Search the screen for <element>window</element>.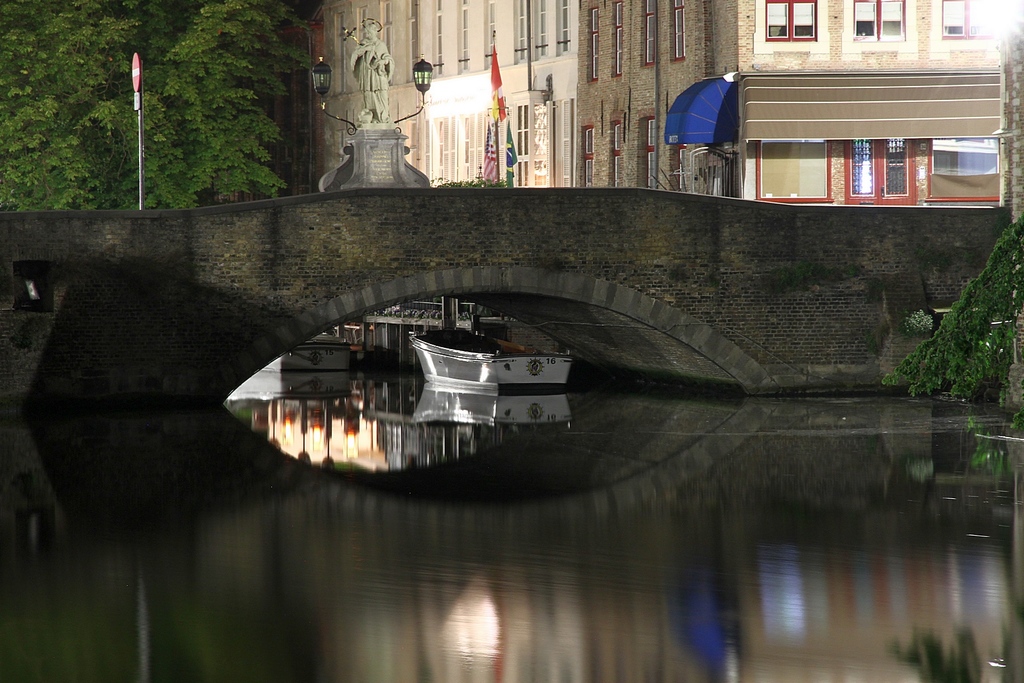
Found at BBox(924, 135, 1000, 199).
